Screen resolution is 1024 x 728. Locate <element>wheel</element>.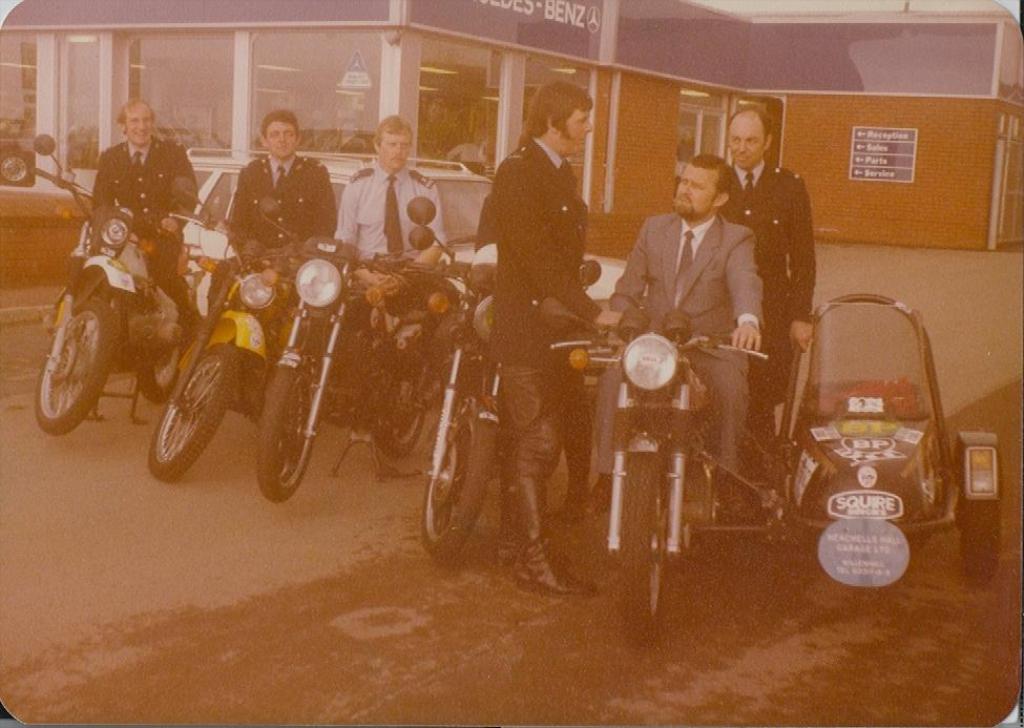
{"left": 33, "top": 296, "right": 95, "bottom": 429}.
